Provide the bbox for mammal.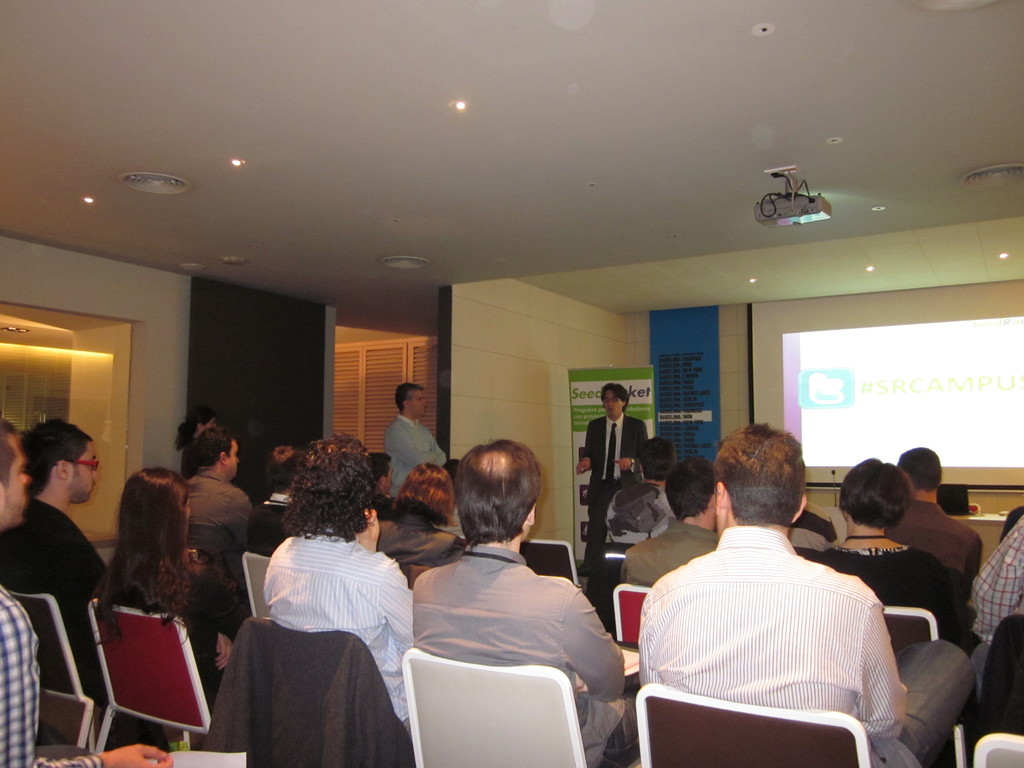
BBox(371, 451, 399, 535).
